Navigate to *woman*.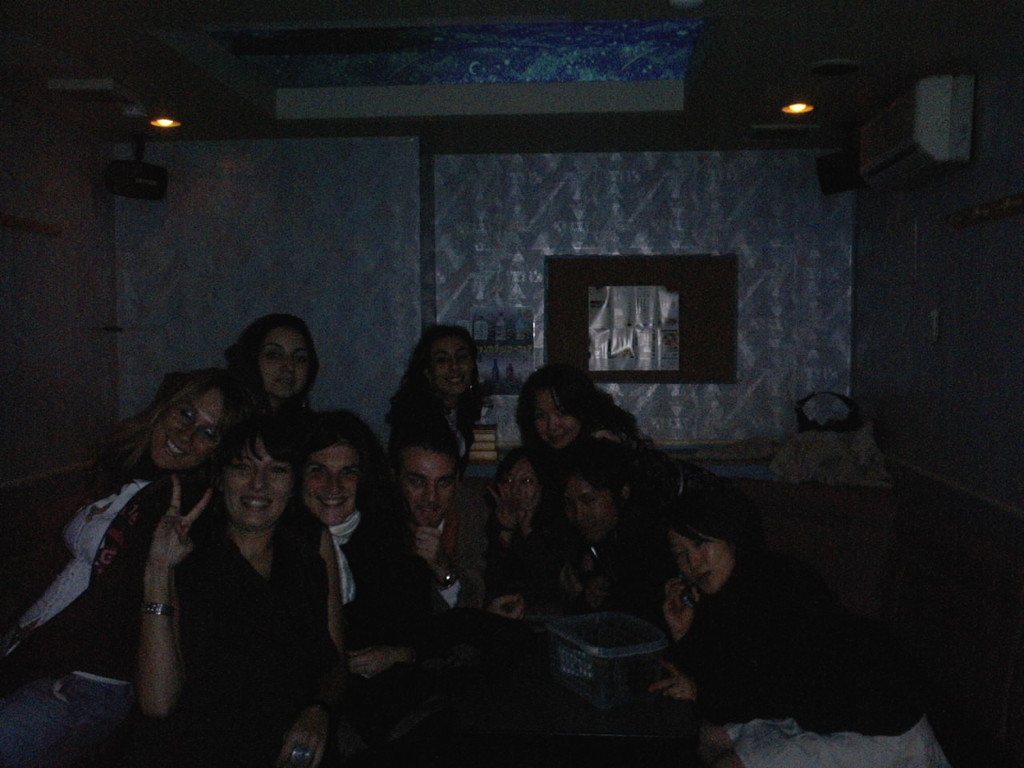
Navigation target: select_region(137, 414, 350, 766).
